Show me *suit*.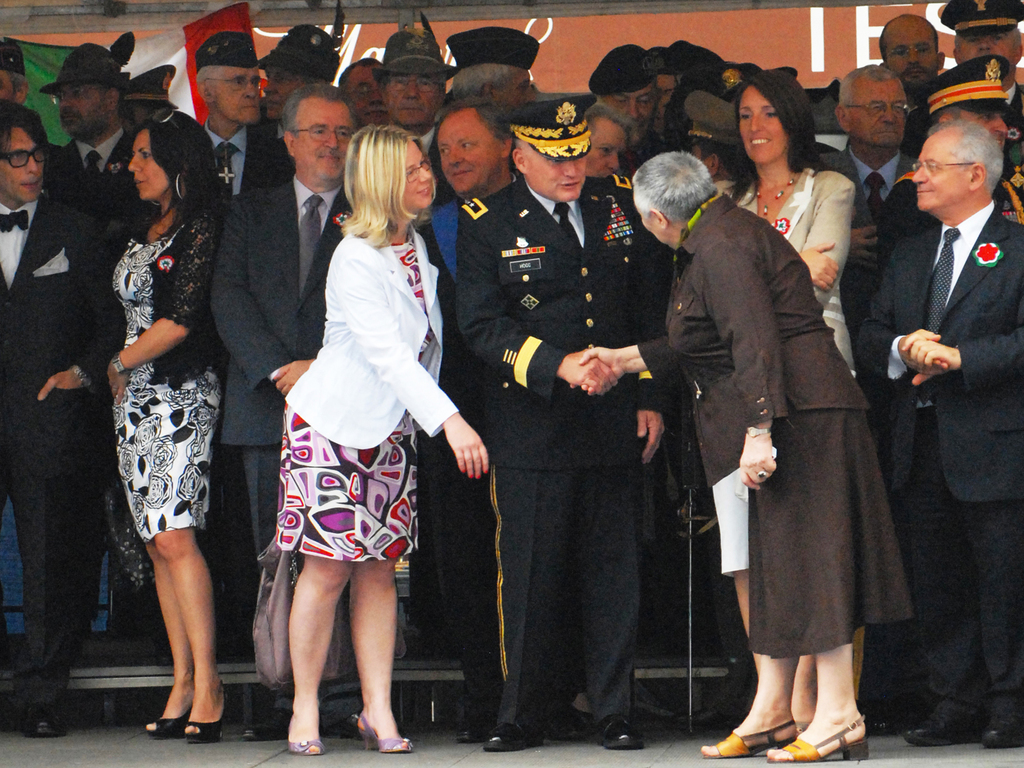
*suit* is here: 817:145:924:226.
